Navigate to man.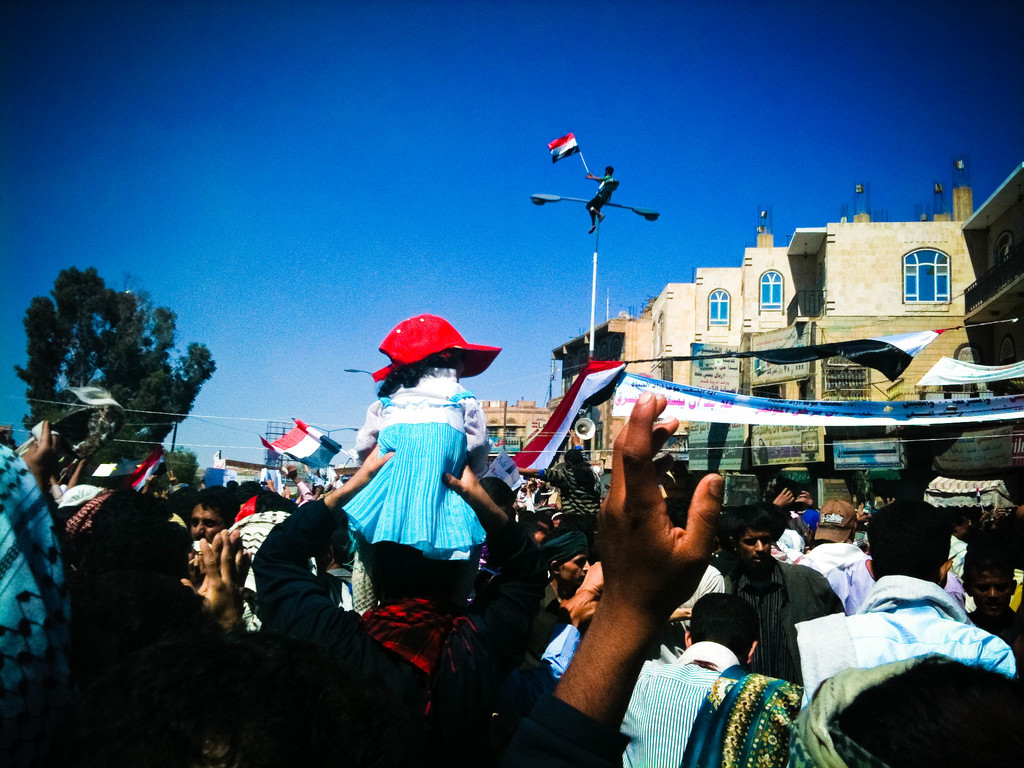
Navigation target: pyautogui.locateOnScreen(790, 495, 1010, 699).
